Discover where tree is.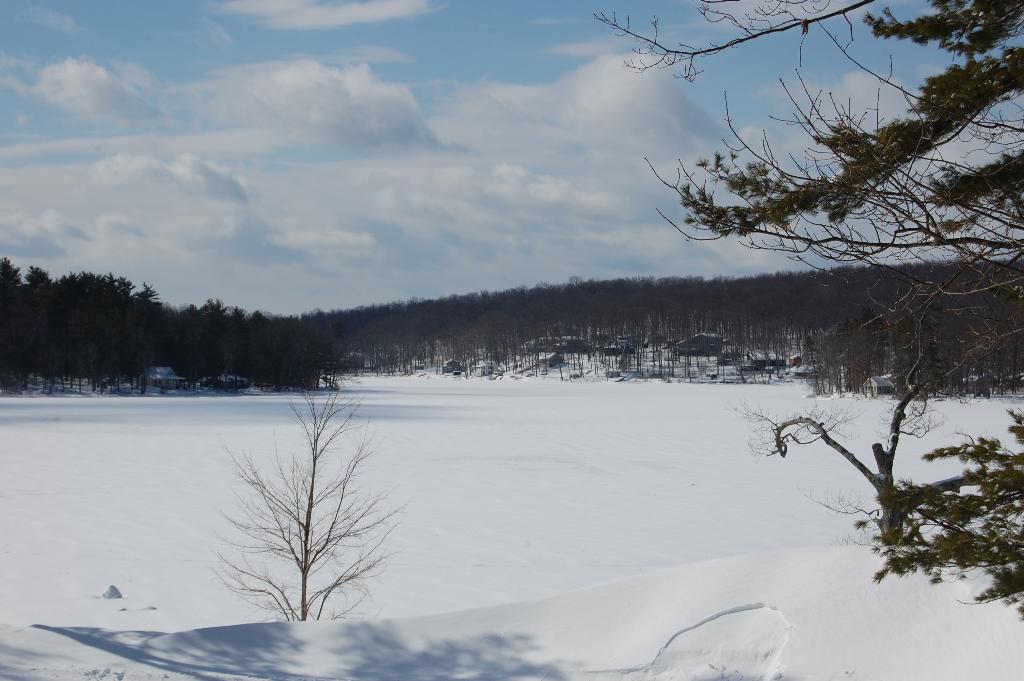
Discovered at detection(588, 0, 1023, 612).
